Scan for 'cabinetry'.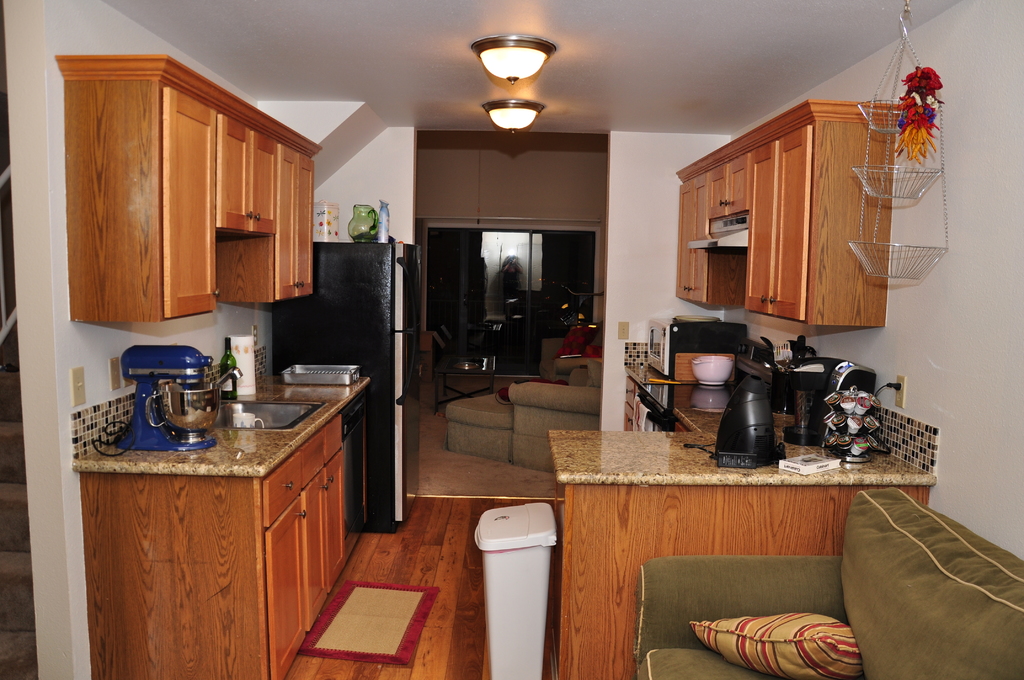
Scan result: rect(261, 453, 306, 521).
